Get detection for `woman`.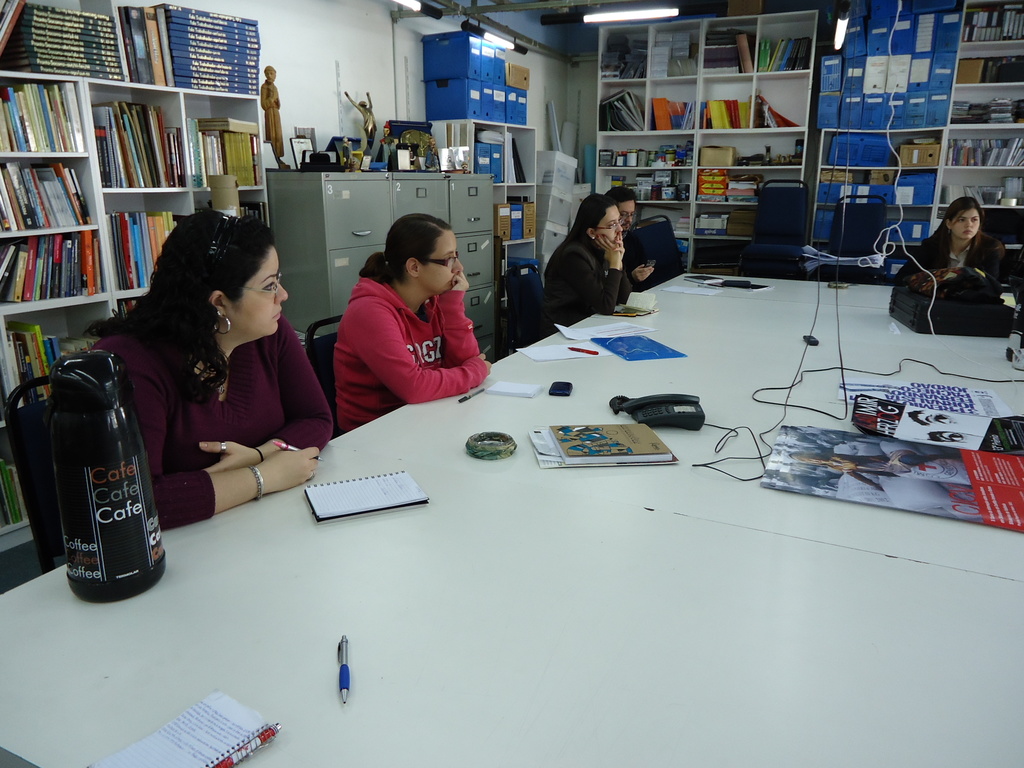
Detection: [90,209,333,530].
